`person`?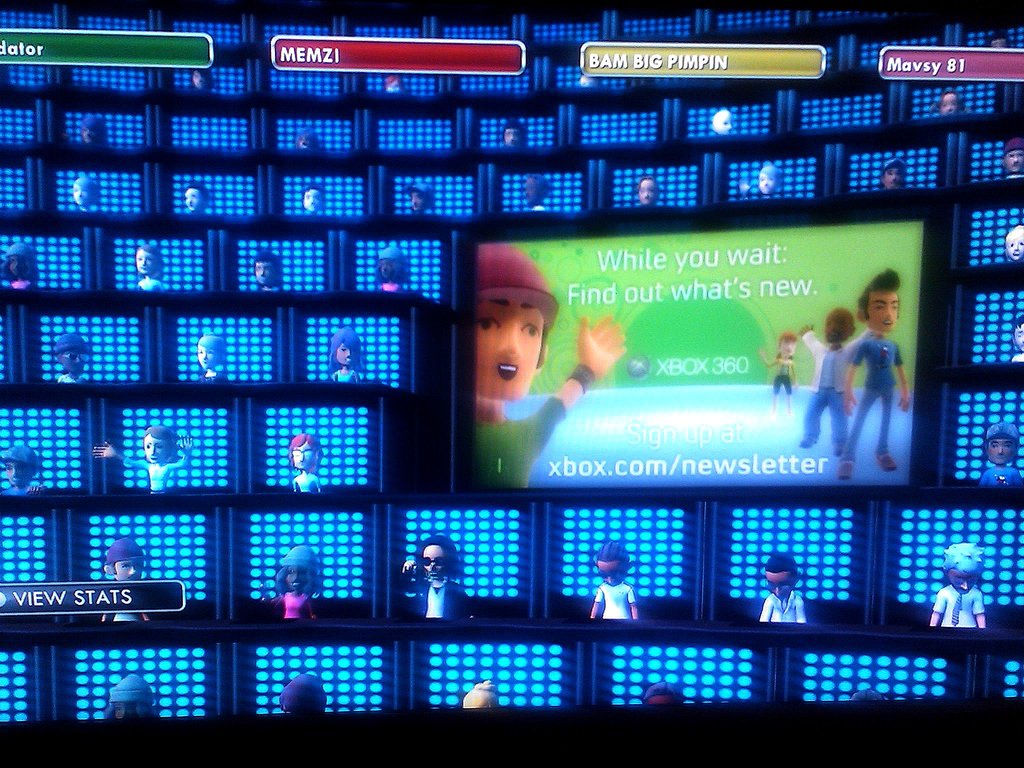
box=[277, 547, 329, 618]
